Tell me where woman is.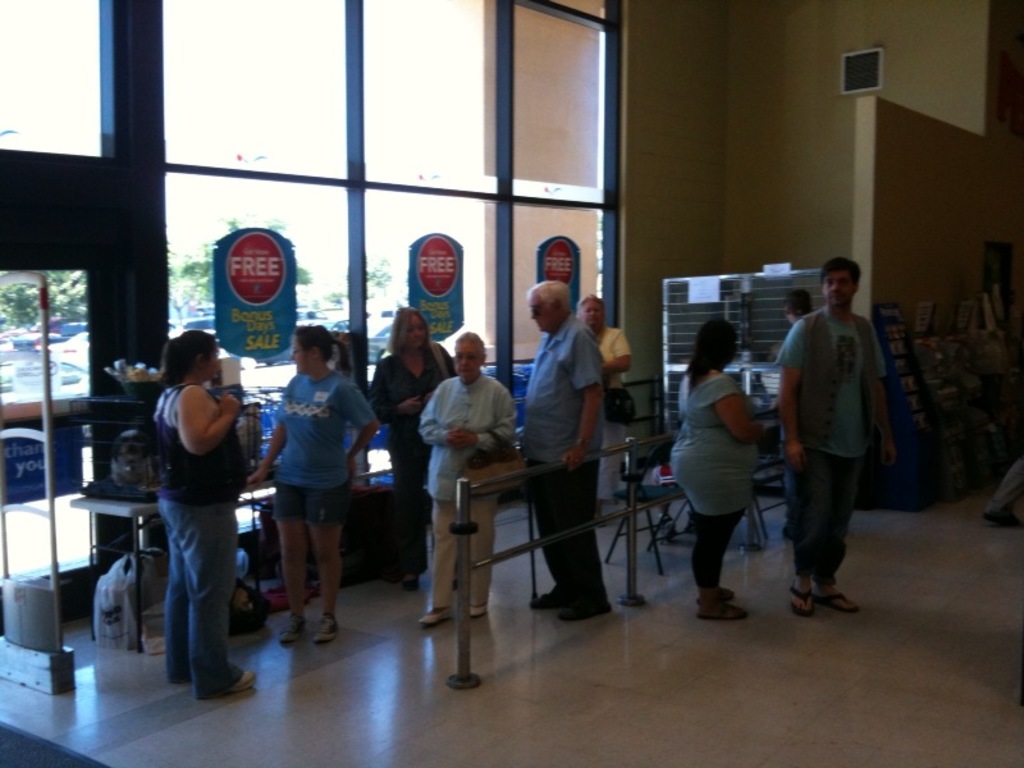
woman is at bbox(411, 329, 518, 631).
